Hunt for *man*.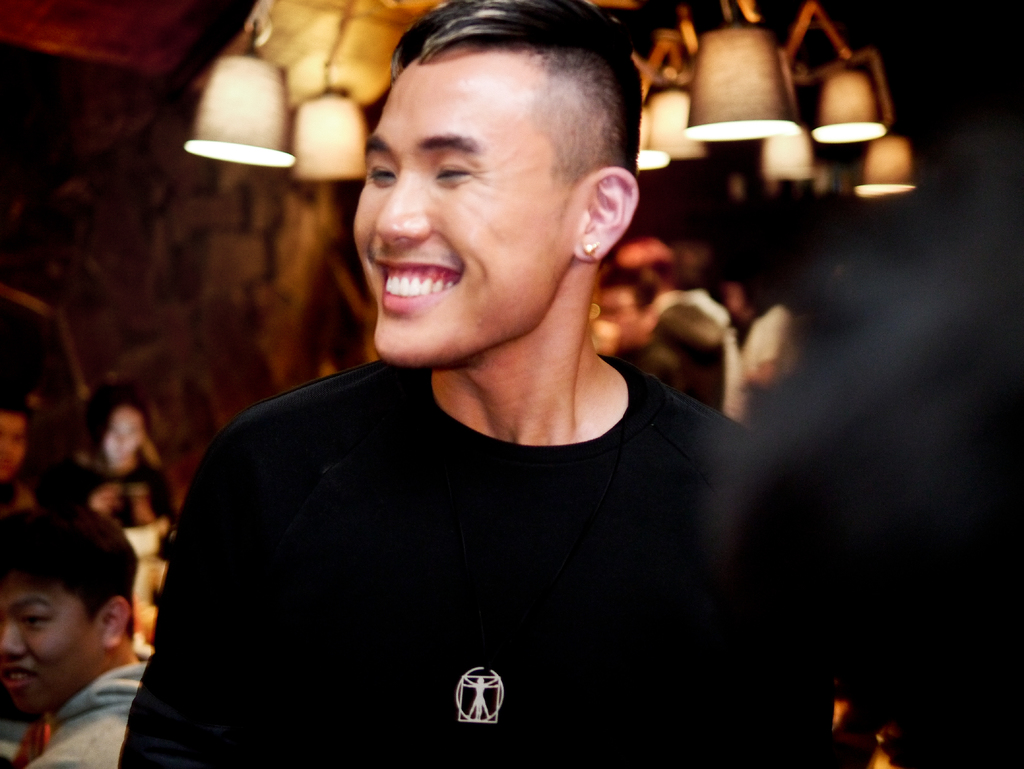
Hunted down at Rect(155, 6, 863, 749).
